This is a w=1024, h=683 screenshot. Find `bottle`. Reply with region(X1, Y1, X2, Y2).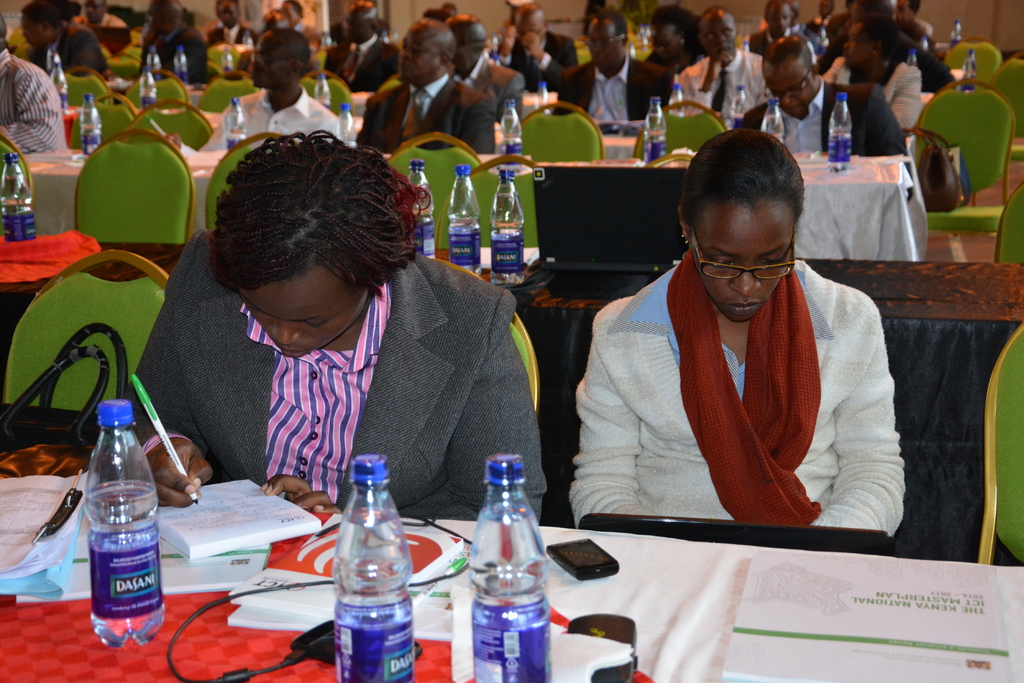
region(764, 98, 789, 144).
